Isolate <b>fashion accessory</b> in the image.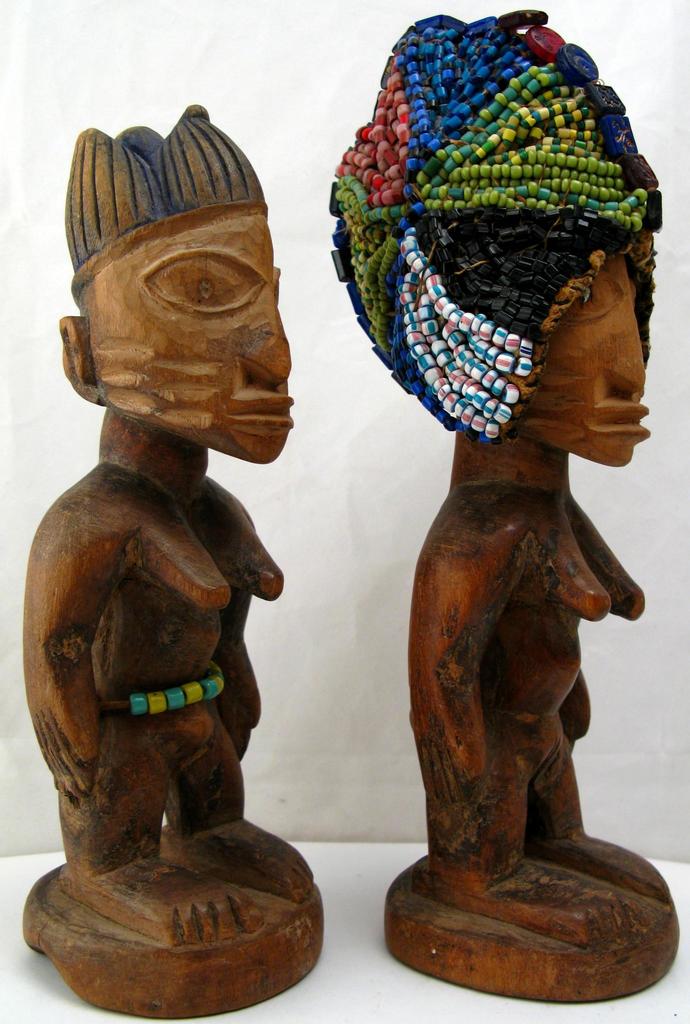
Isolated region: rect(331, 6, 660, 433).
